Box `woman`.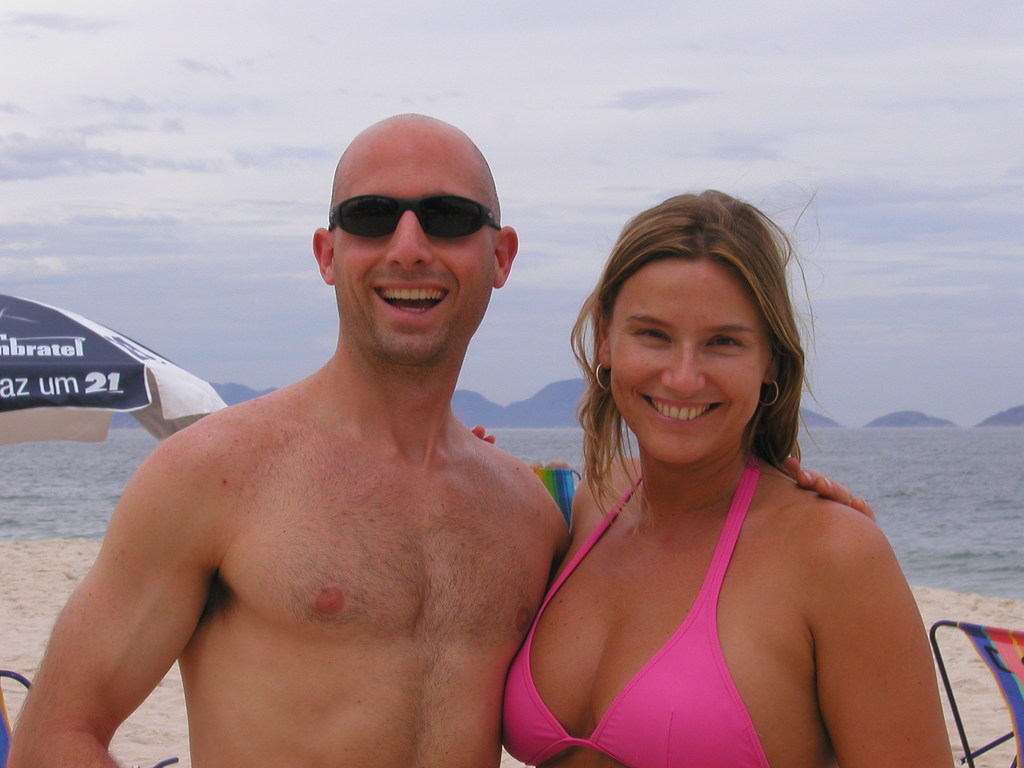
pyautogui.locateOnScreen(492, 171, 957, 767).
